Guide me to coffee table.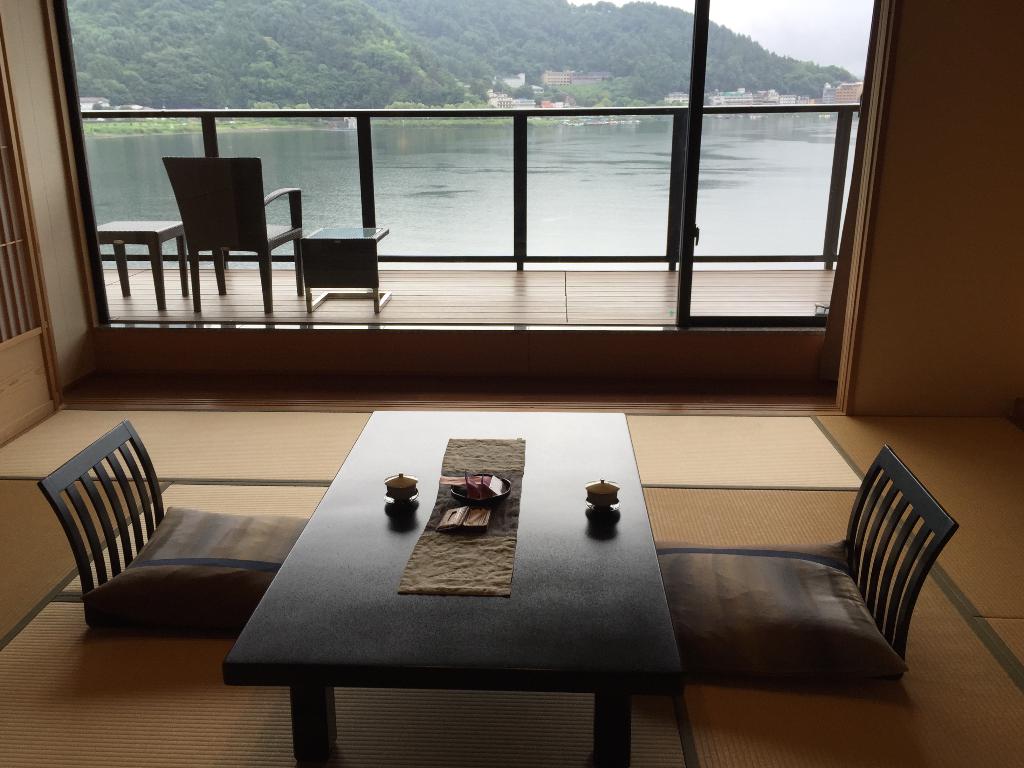
Guidance: rect(102, 218, 184, 311).
